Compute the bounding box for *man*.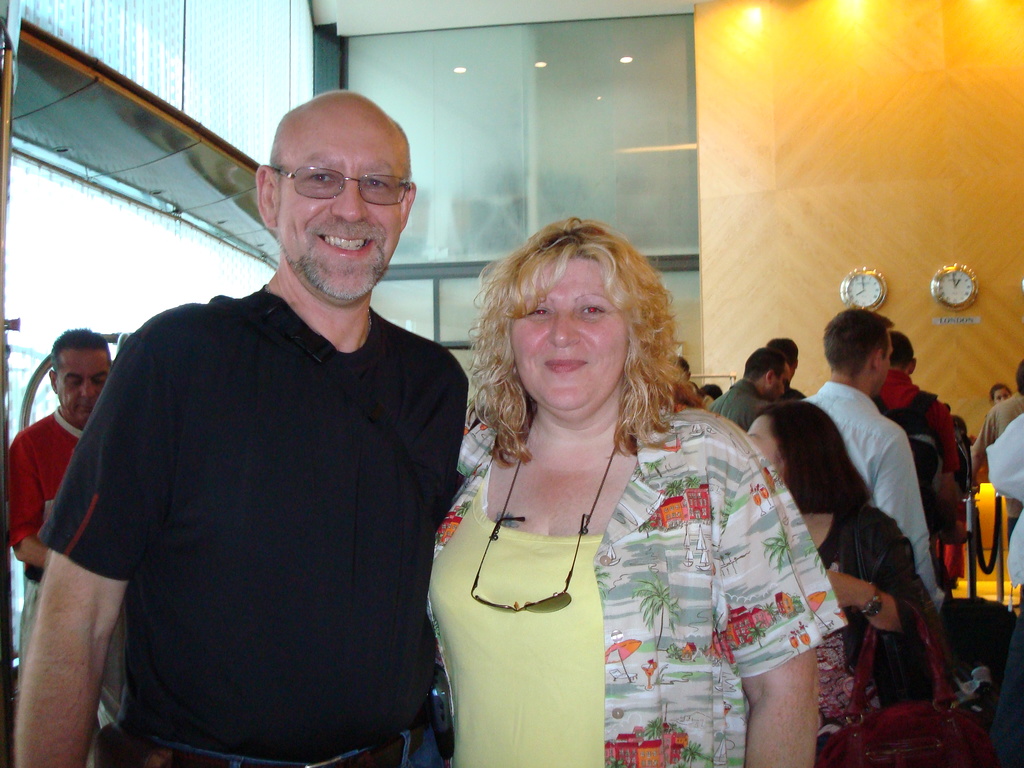
crop(865, 331, 968, 588).
